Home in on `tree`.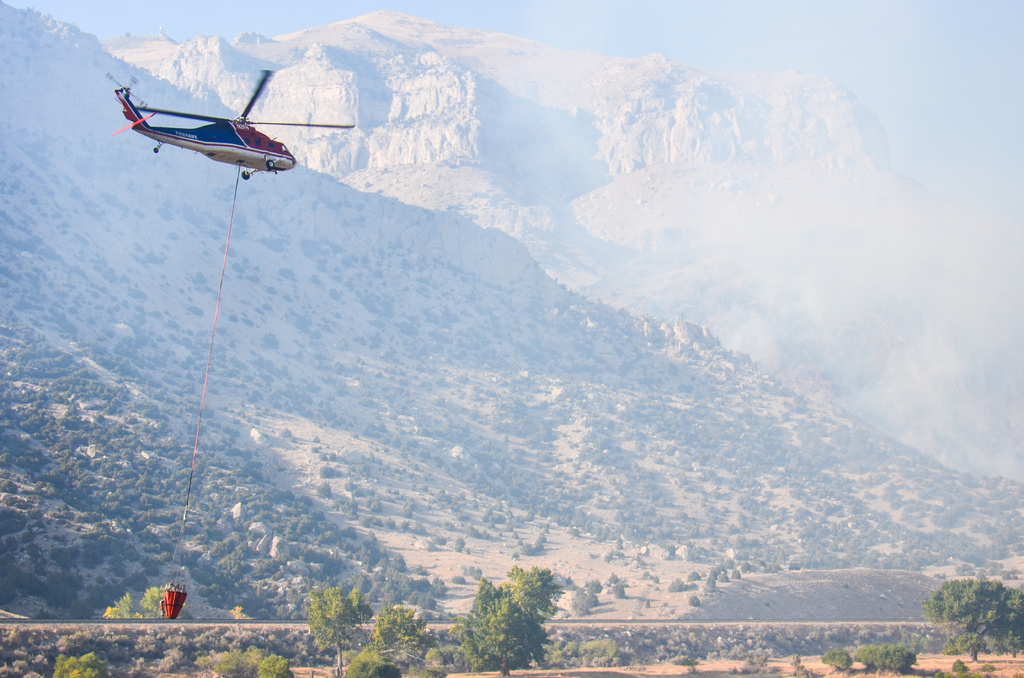
Homed in at [423, 645, 448, 677].
